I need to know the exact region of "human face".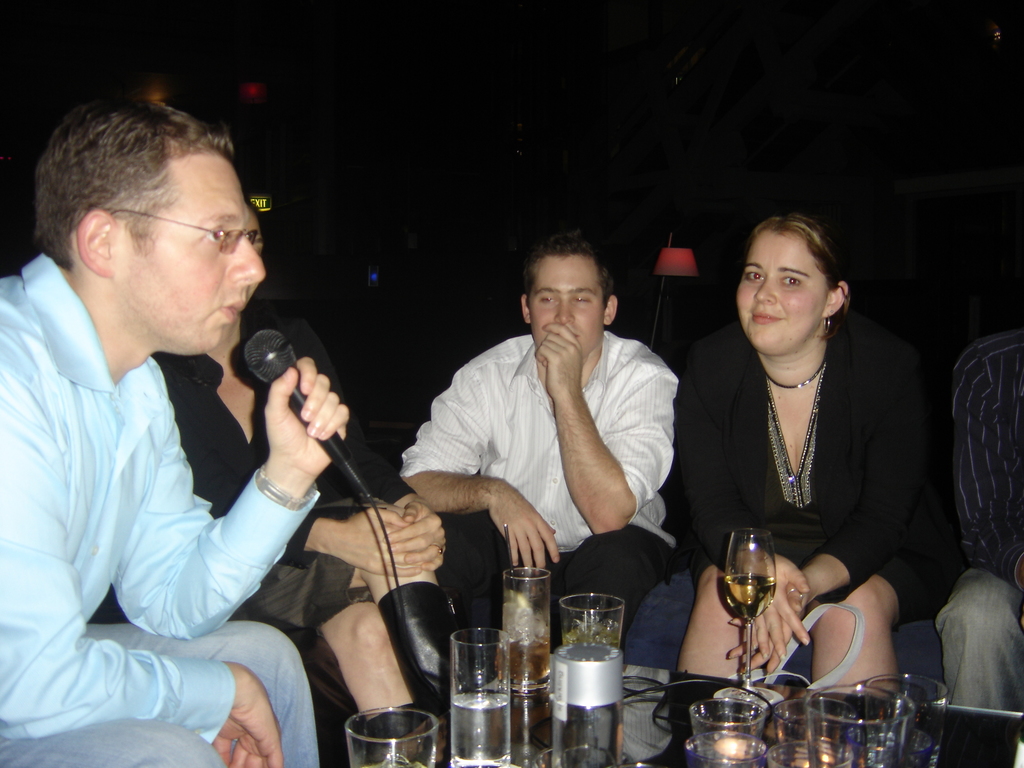
Region: 246:206:267:299.
